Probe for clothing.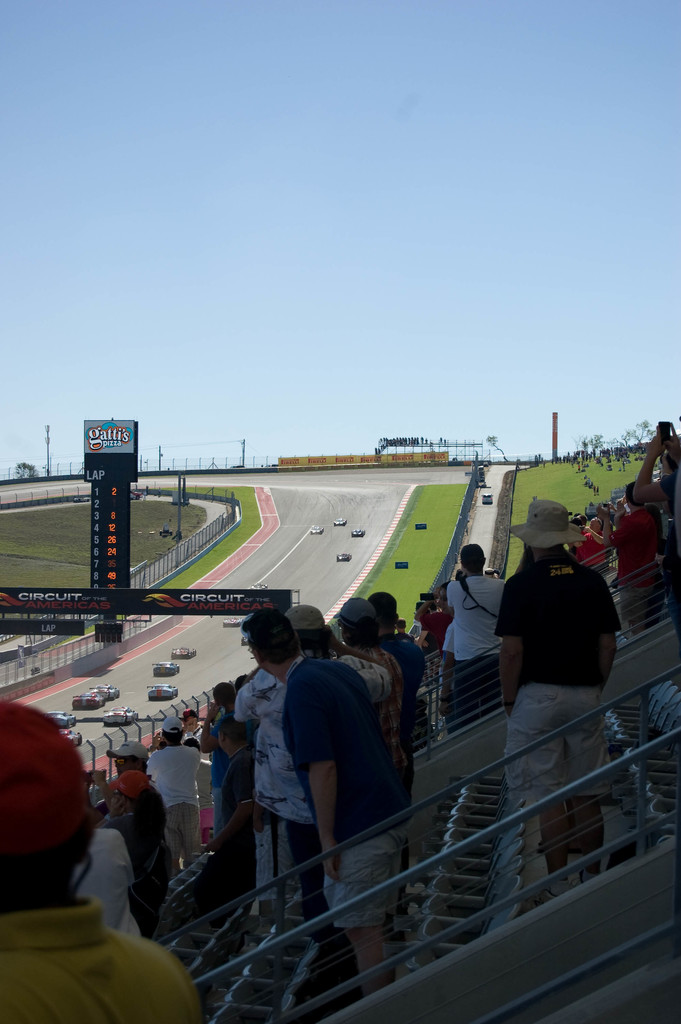
Probe result: {"x1": 568, "y1": 523, "x2": 605, "y2": 596}.
